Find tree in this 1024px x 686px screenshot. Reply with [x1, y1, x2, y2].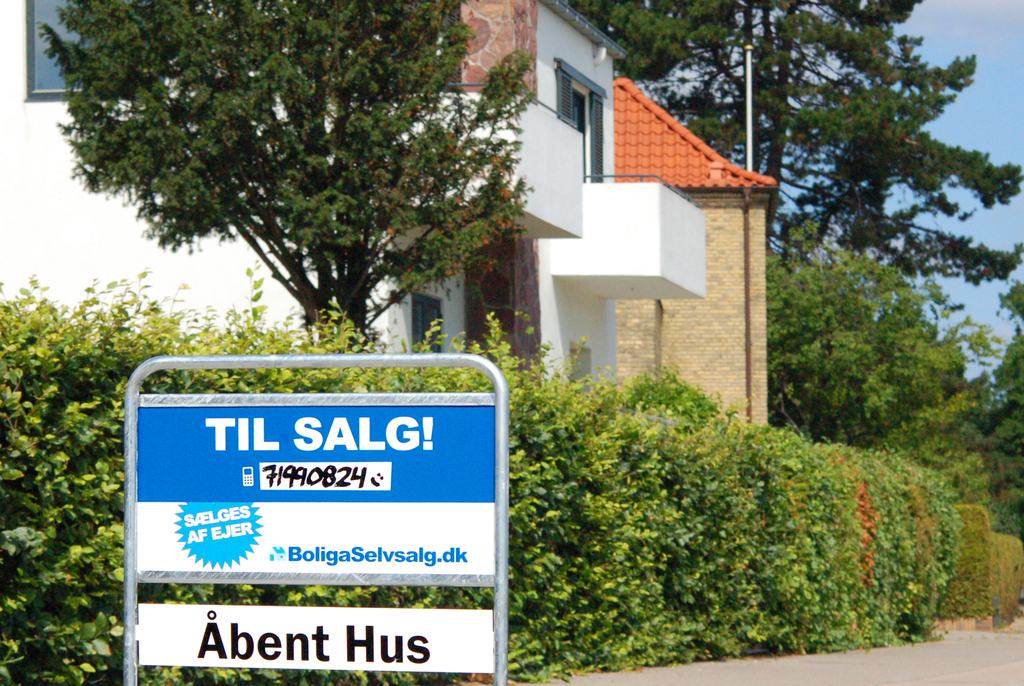
[752, 246, 969, 455].
